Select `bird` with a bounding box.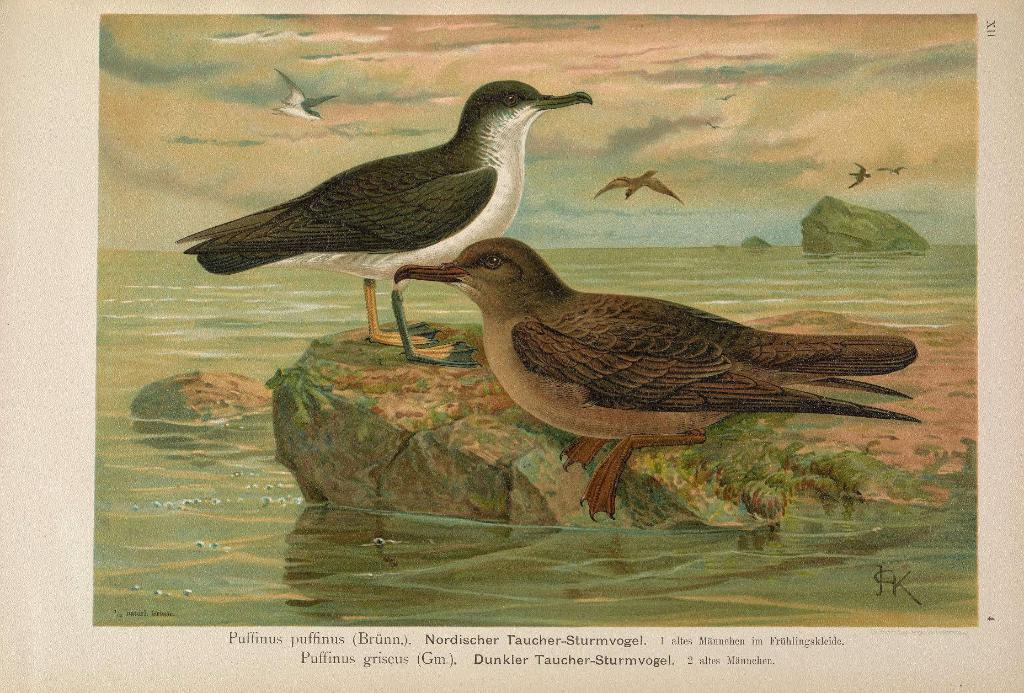
<region>710, 85, 737, 108</region>.
